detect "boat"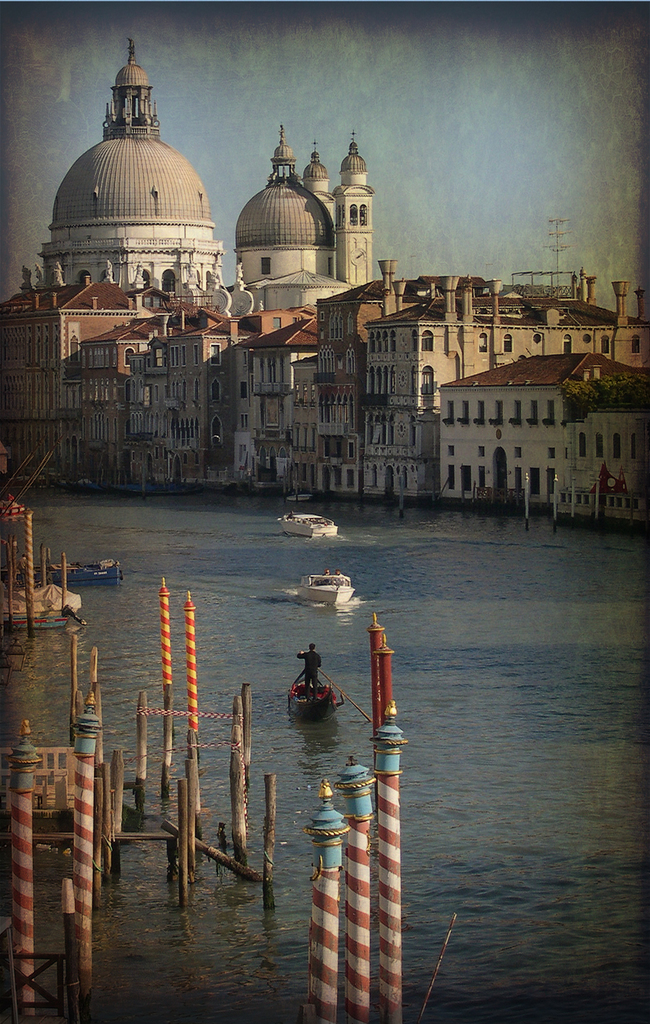
<box>287,562,370,610</box>
